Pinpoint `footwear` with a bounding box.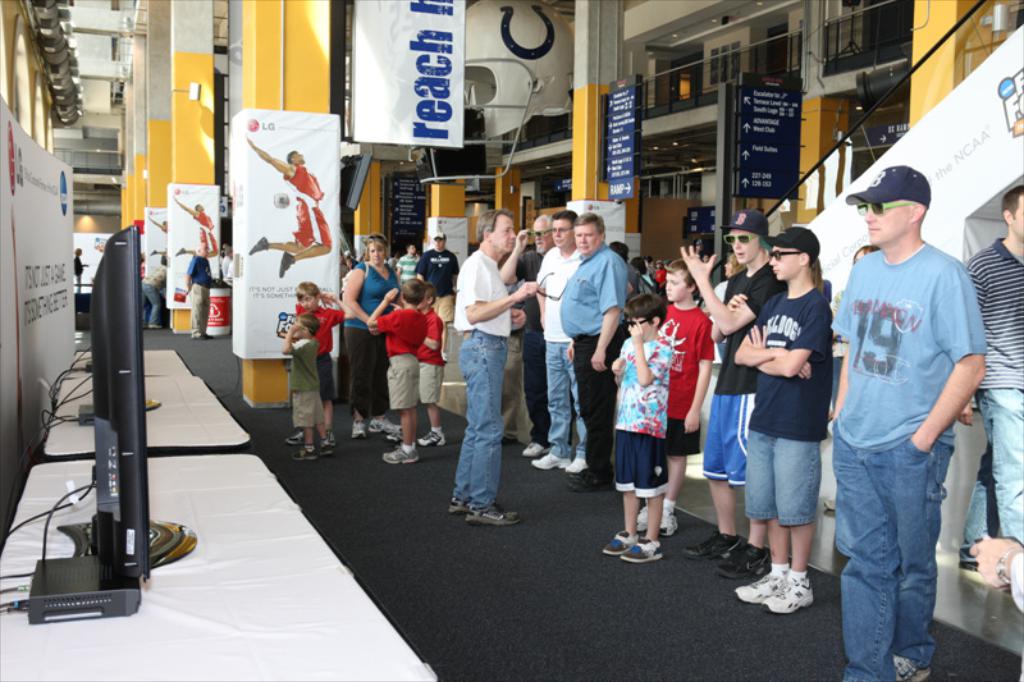
[759,559,831,630].
